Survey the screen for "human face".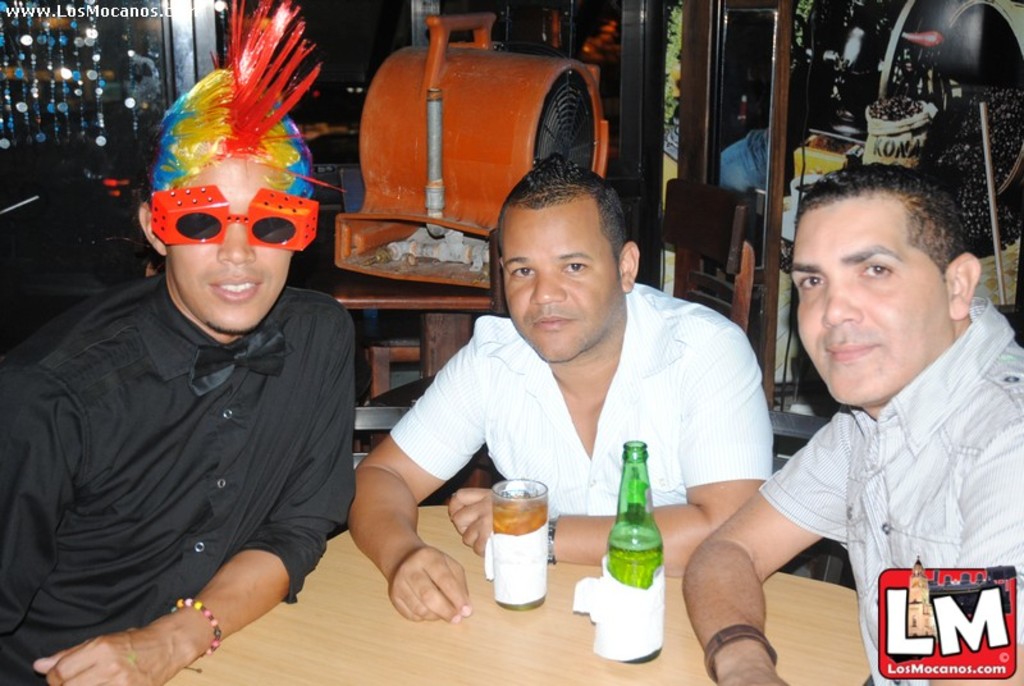
Survey found: bbox=[799, 201, 954, 412].
